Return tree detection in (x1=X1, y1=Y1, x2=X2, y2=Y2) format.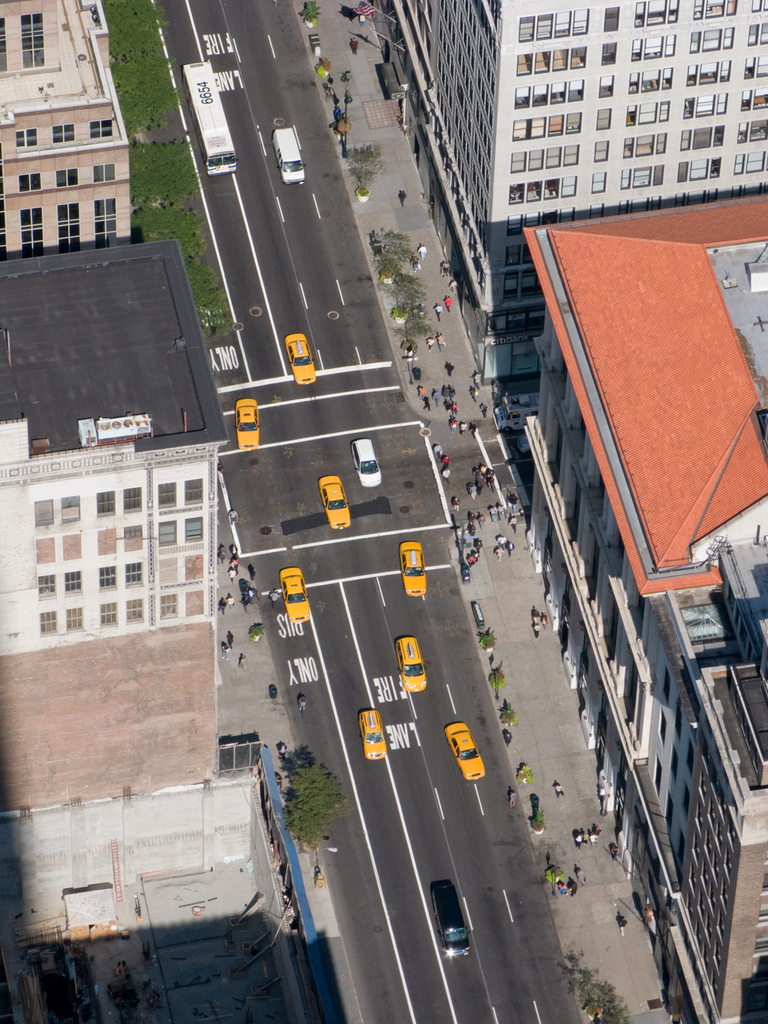
(x1=341, y1=137, x2=383, y2=204).
